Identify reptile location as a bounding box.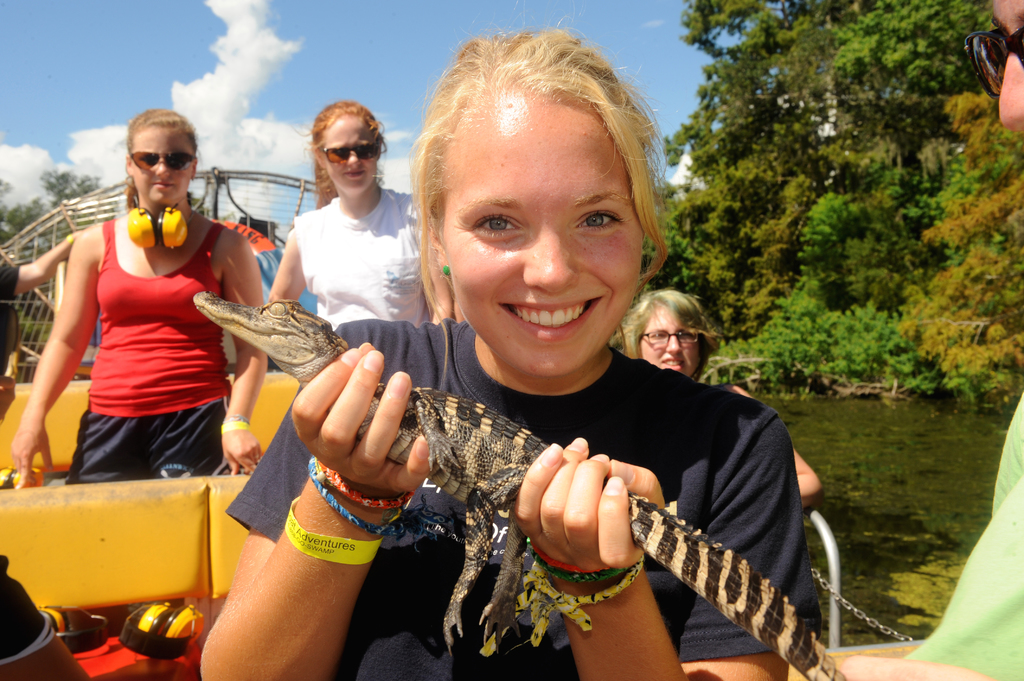
crop(191, 296, 863, 680).
